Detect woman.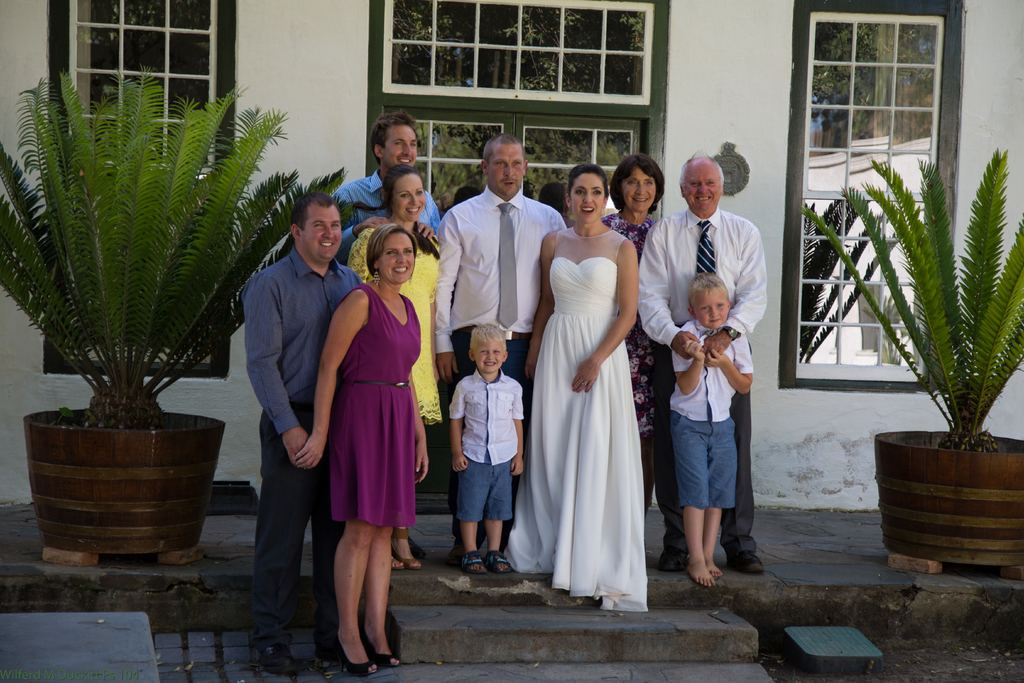
Detected at box(295, 222, 429, 677).
